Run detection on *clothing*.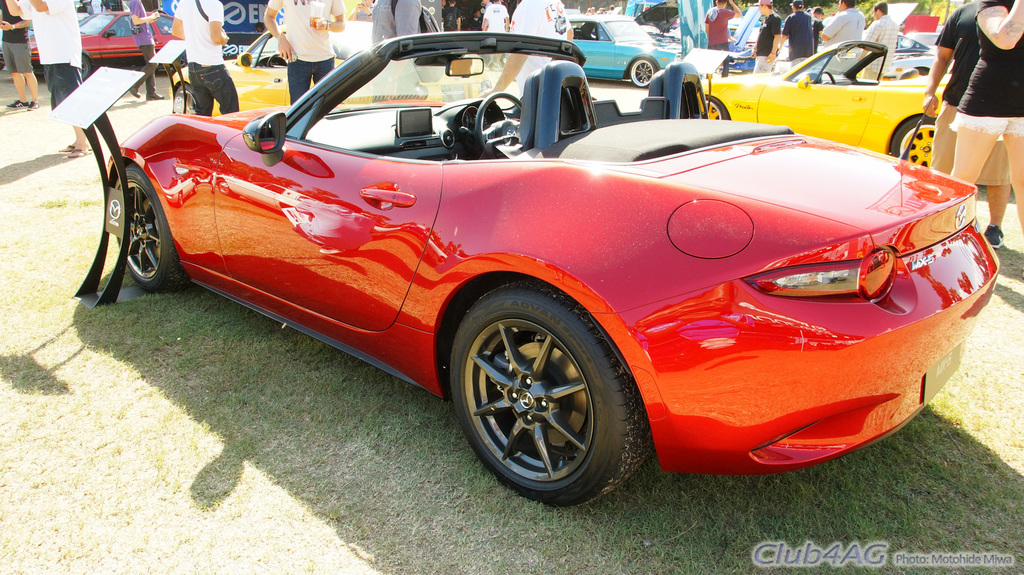
Result: (947,0,1023,133).
